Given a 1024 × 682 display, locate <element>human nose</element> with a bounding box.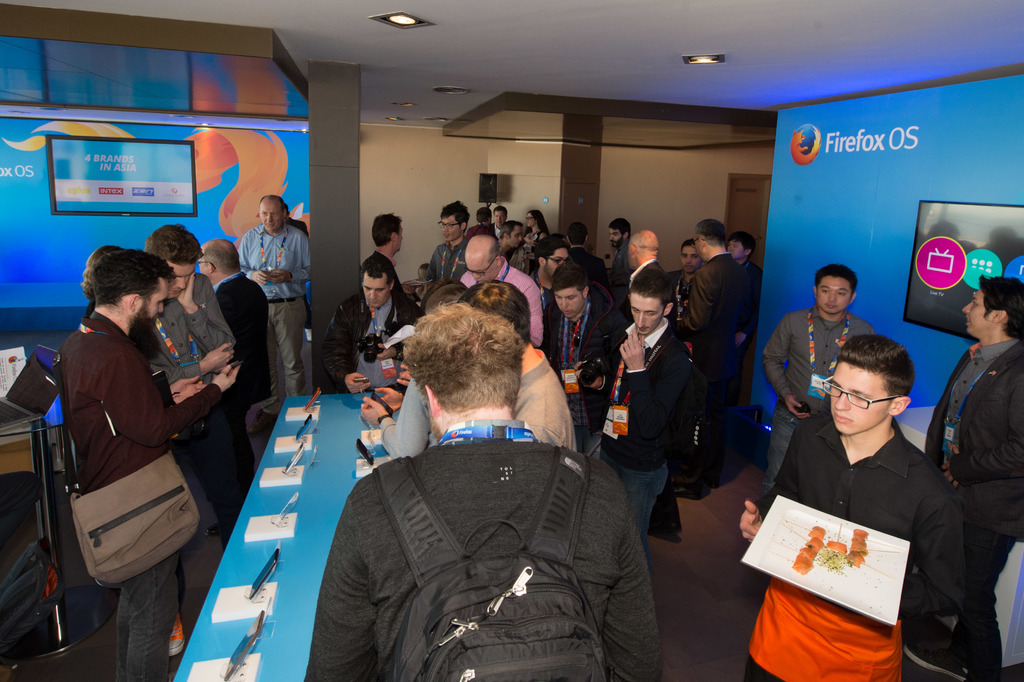
Located: [left=964, top=300, right=972, bottom=312].
